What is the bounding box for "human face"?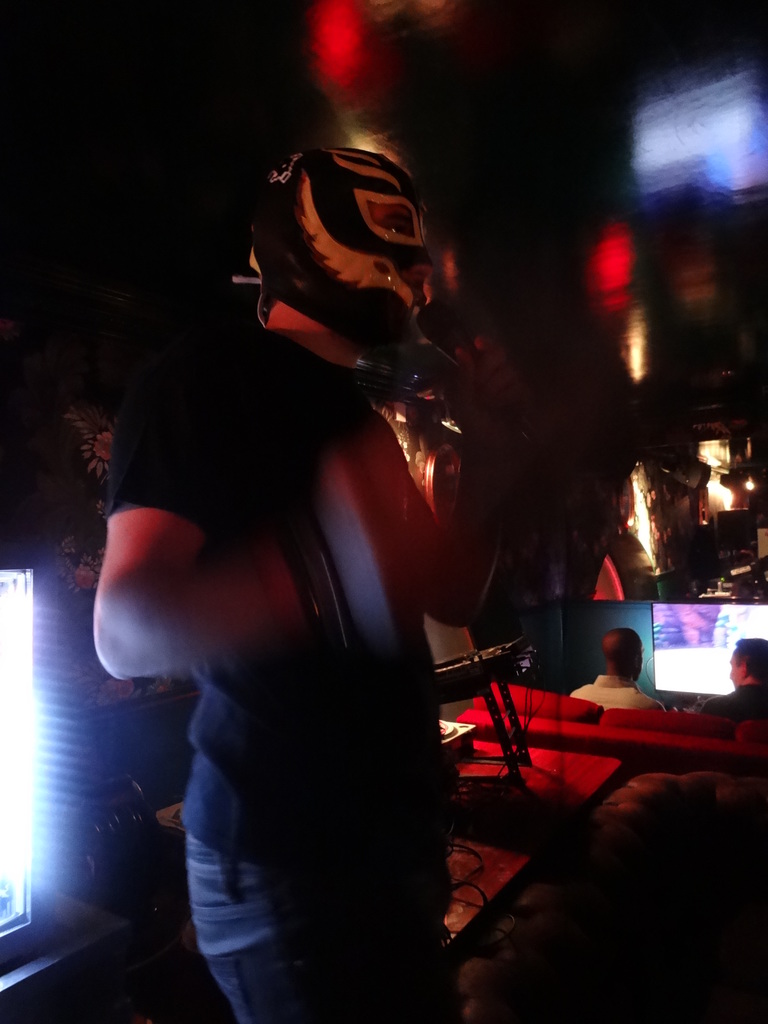
BBox(306, 187, 432, 356).
